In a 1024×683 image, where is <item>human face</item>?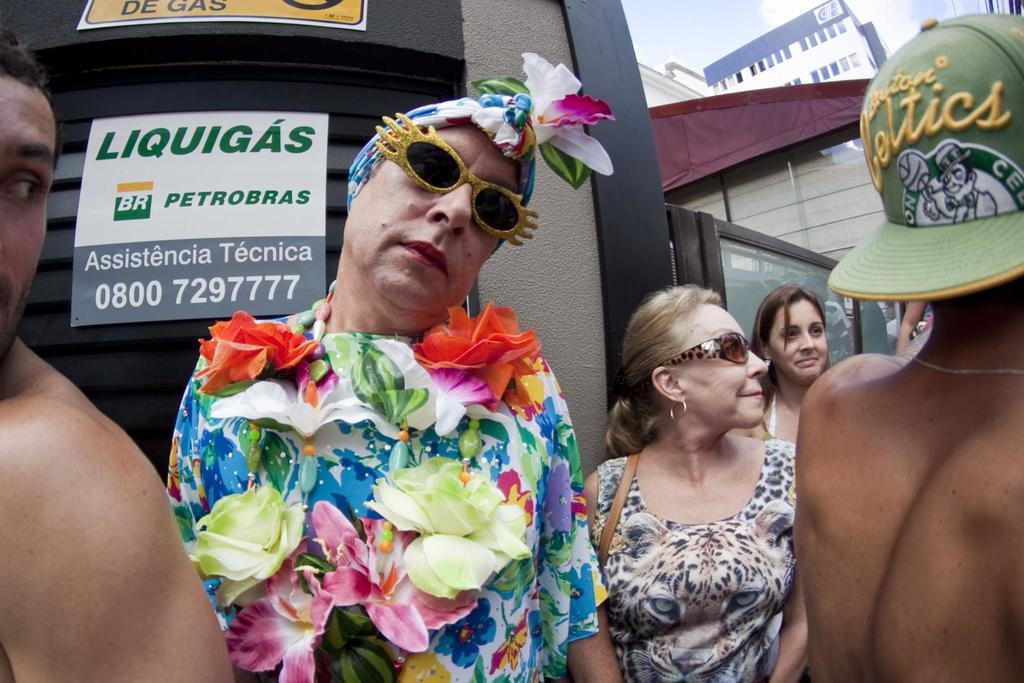
x1=347, y1=129, x2=521, y2=308.
